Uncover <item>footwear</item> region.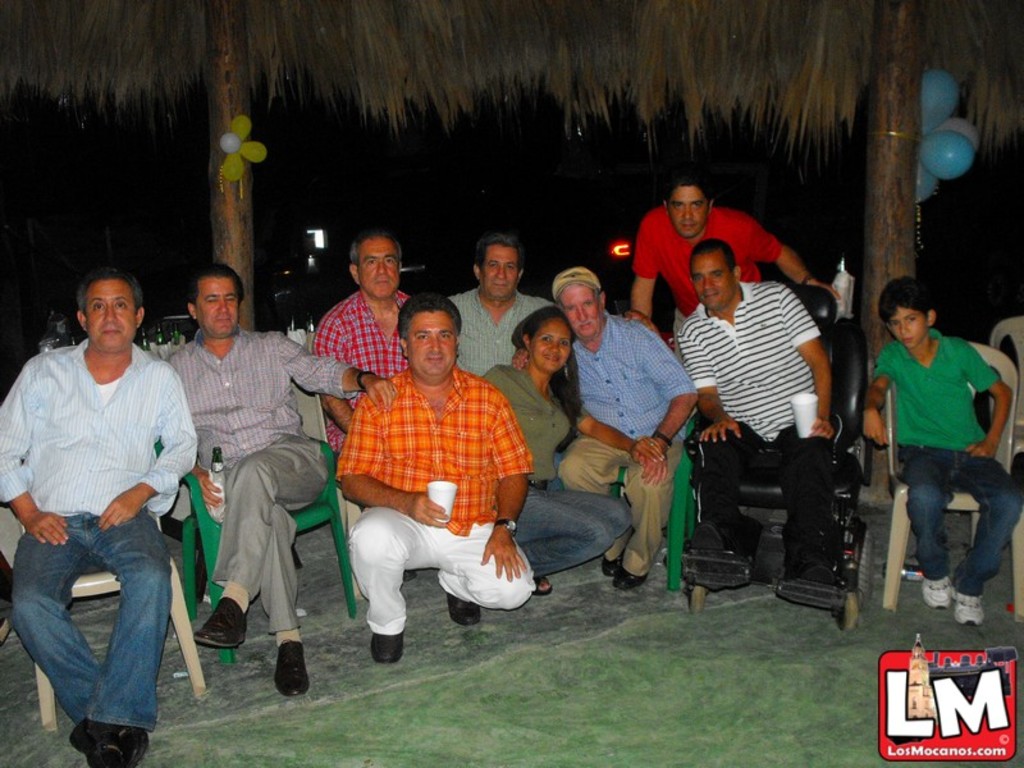
Uncovered: select_region(950, 589, 984, 627).
